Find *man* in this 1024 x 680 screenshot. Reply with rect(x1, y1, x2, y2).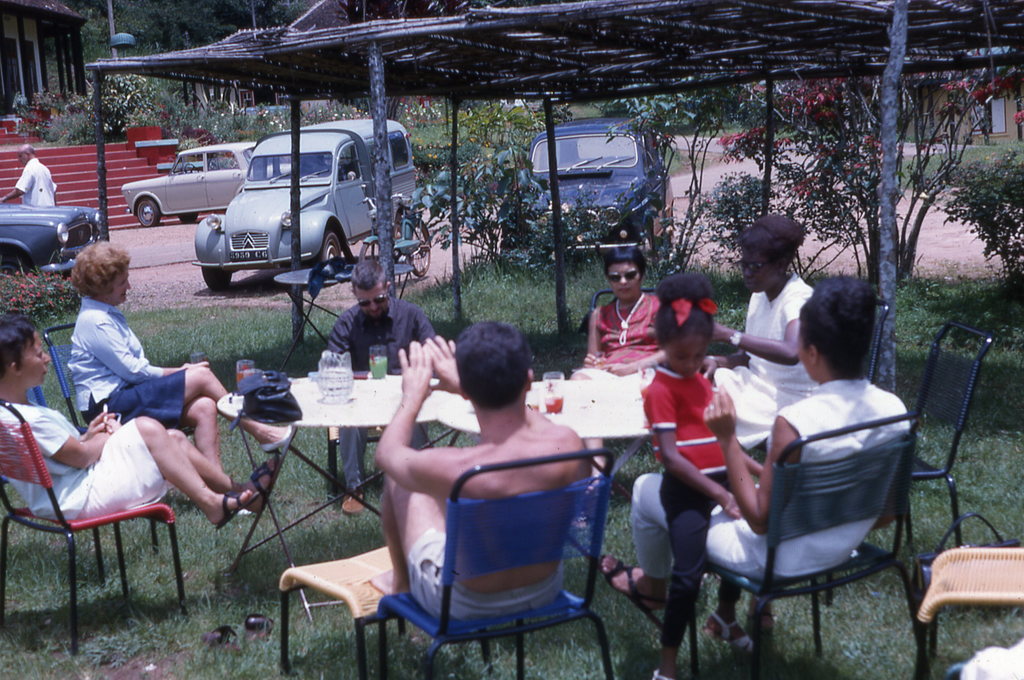
rect(0, 145, 59, 205).
